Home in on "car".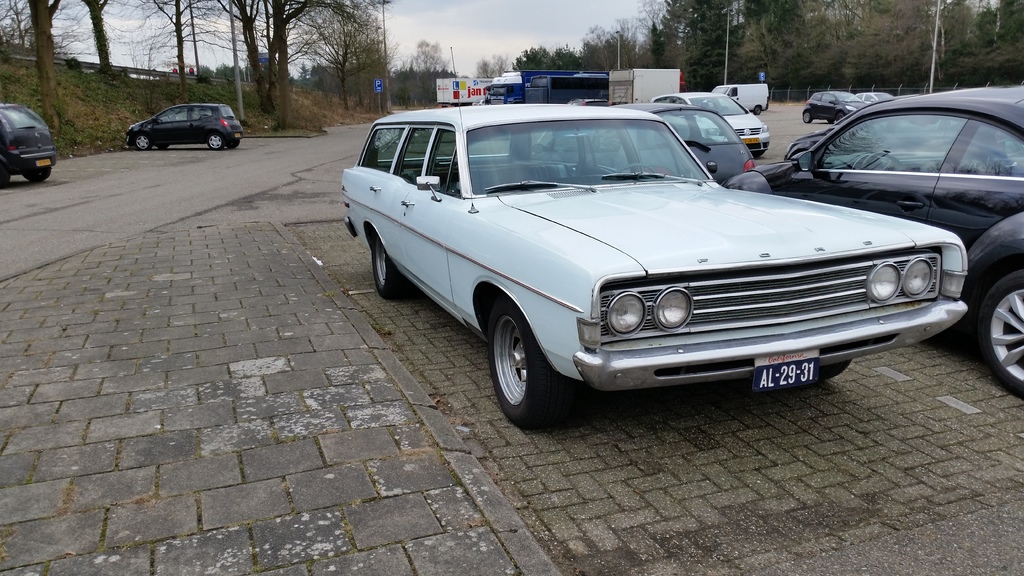
Homed in at <bbox>125, 102, 244, 150</bbox>.
